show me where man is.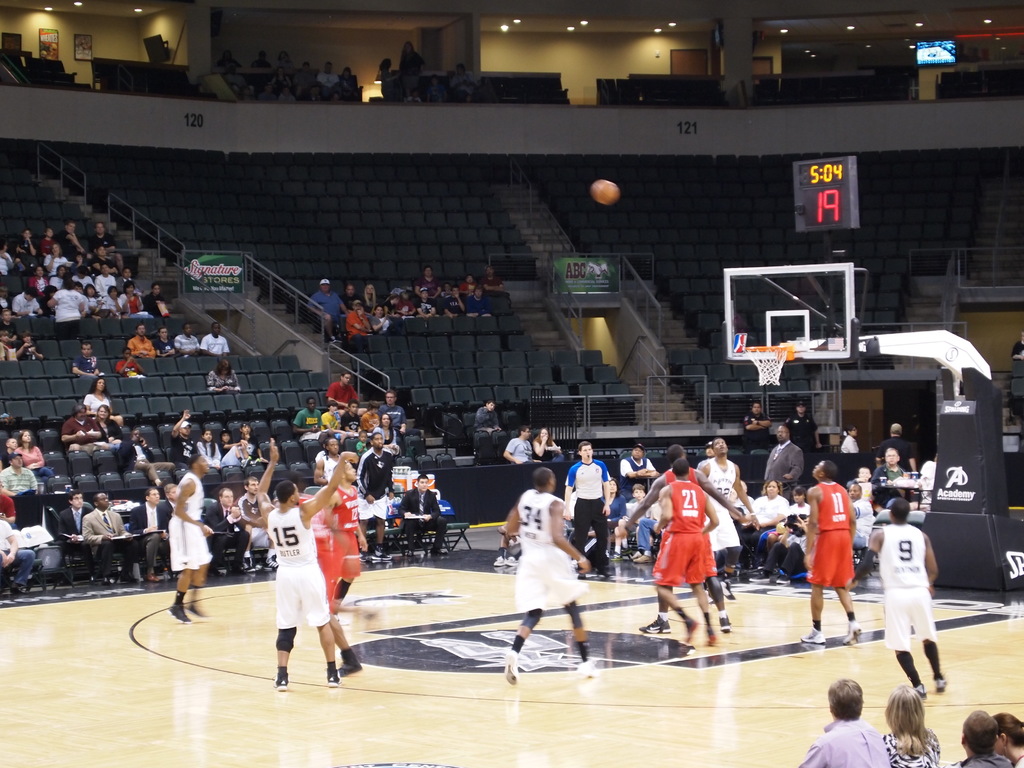
man is at x1=622, y1=444, x2=741, y2=636.
